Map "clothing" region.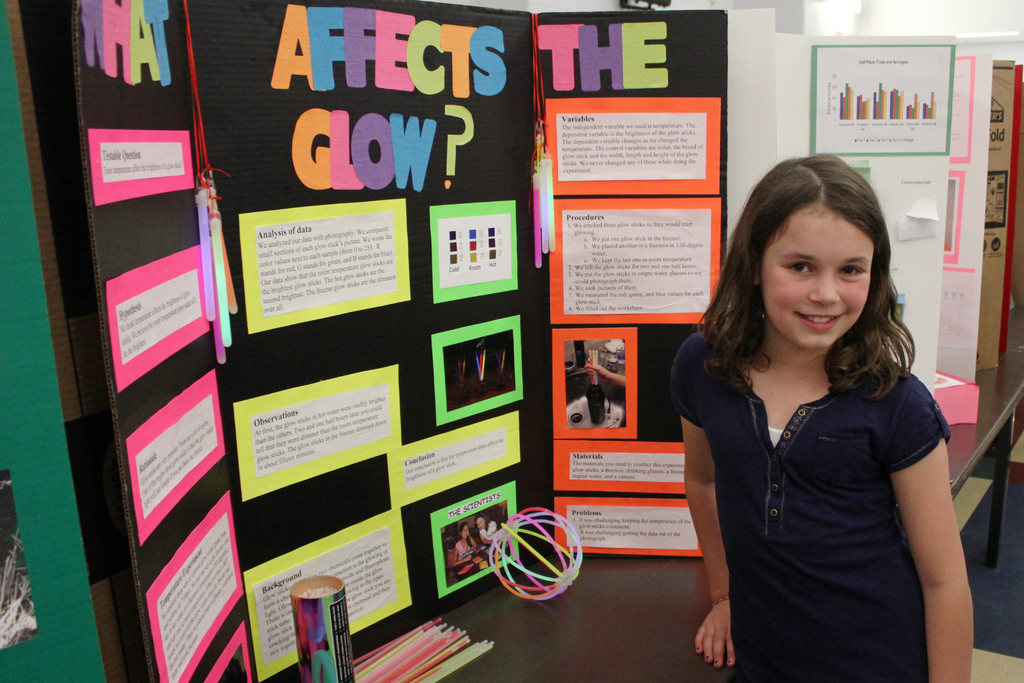
Mapped to [678, 309, 968, 657].
